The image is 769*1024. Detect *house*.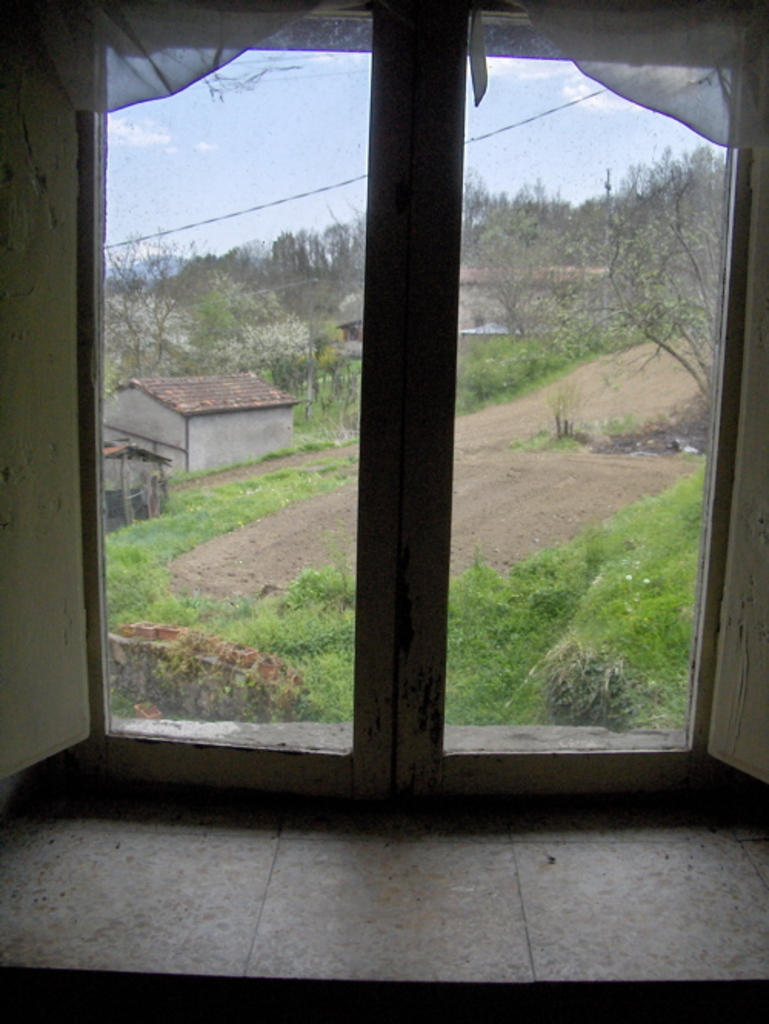
Detection: 92:377:300:483.
